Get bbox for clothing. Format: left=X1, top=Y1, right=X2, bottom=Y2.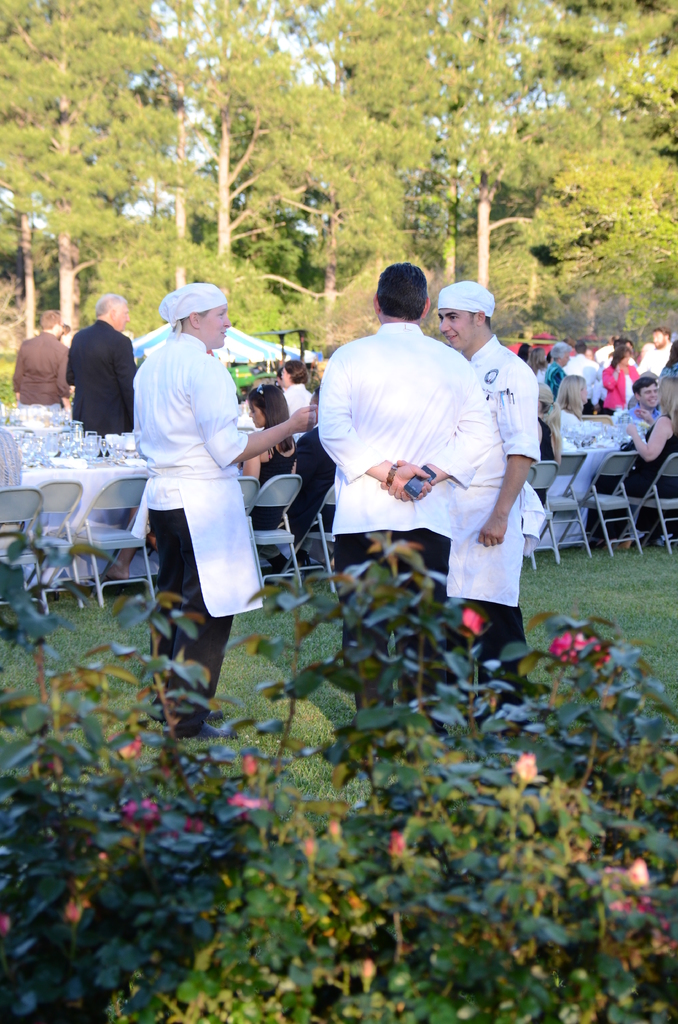
left=63, top=316, right=145, bottom=452.
